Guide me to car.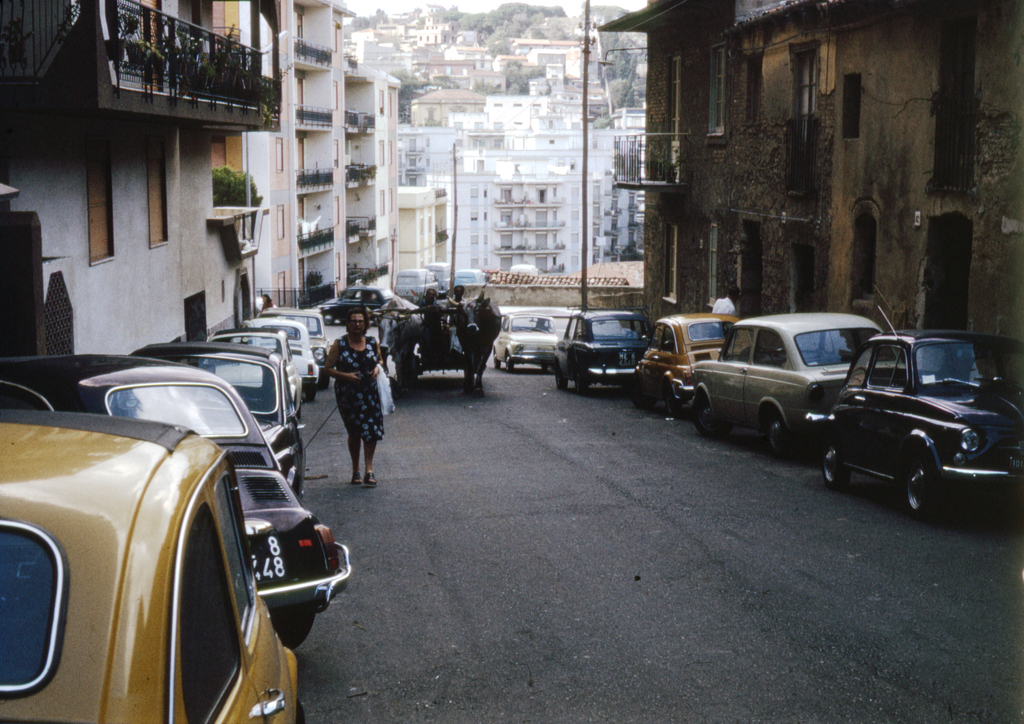
Guidance: rect(244, 313, 325, 403).
